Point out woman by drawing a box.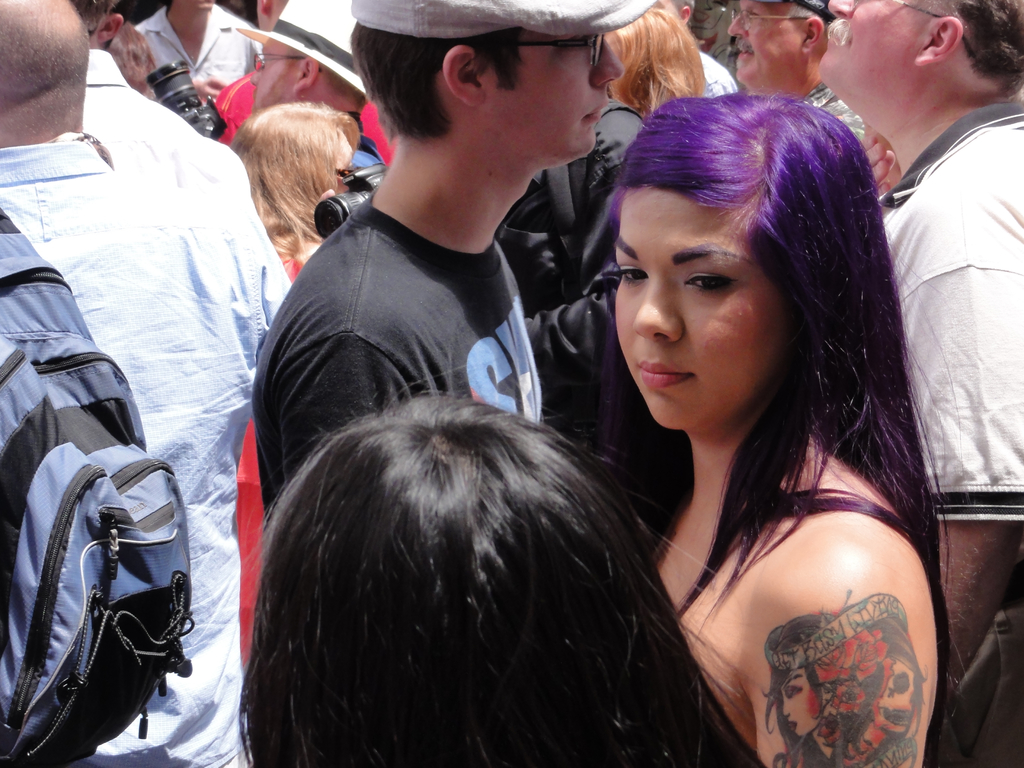
crop(515, 65, 952, 767).
